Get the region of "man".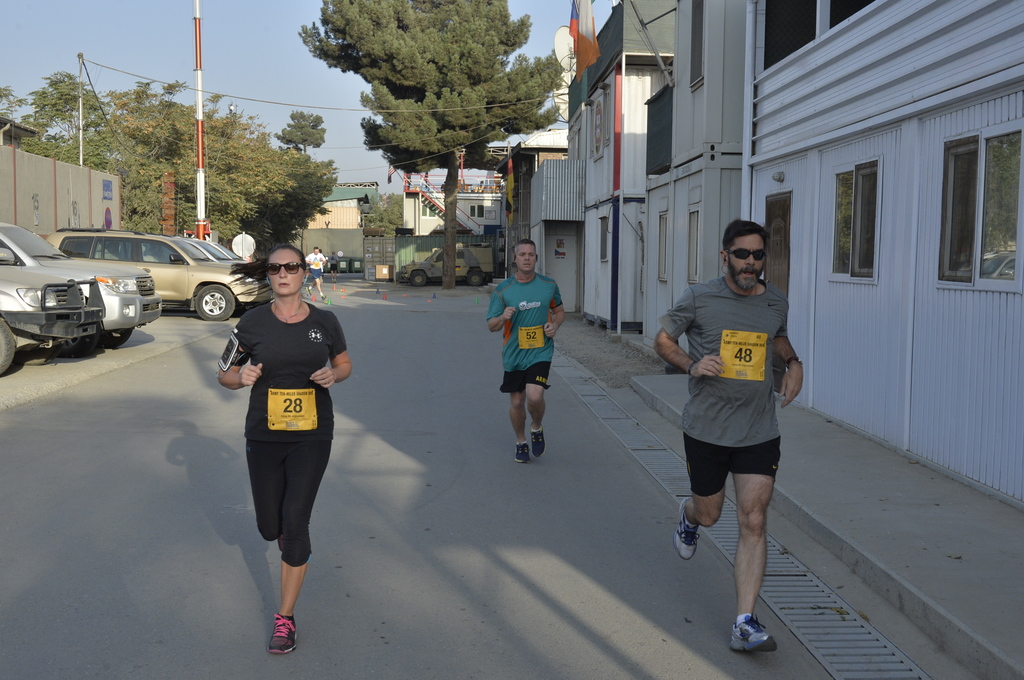
bbox=[305, 246, 328, 301].
